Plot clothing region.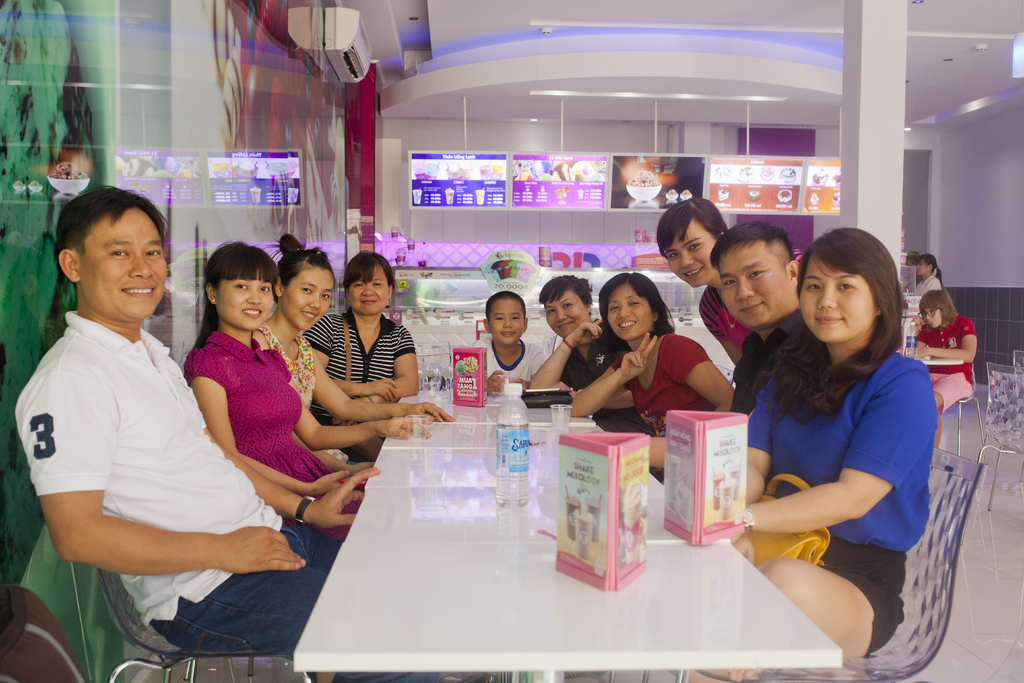
Plotted at <box>735,347,934,655</box>.
